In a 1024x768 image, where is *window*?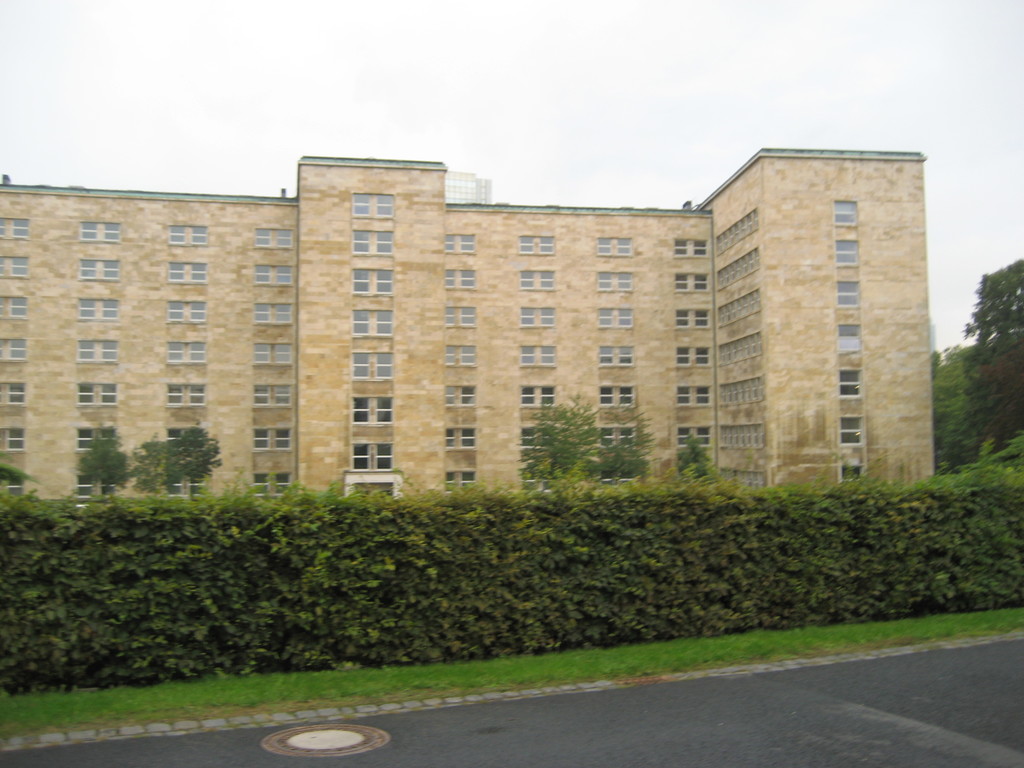
354/346/388/380.
